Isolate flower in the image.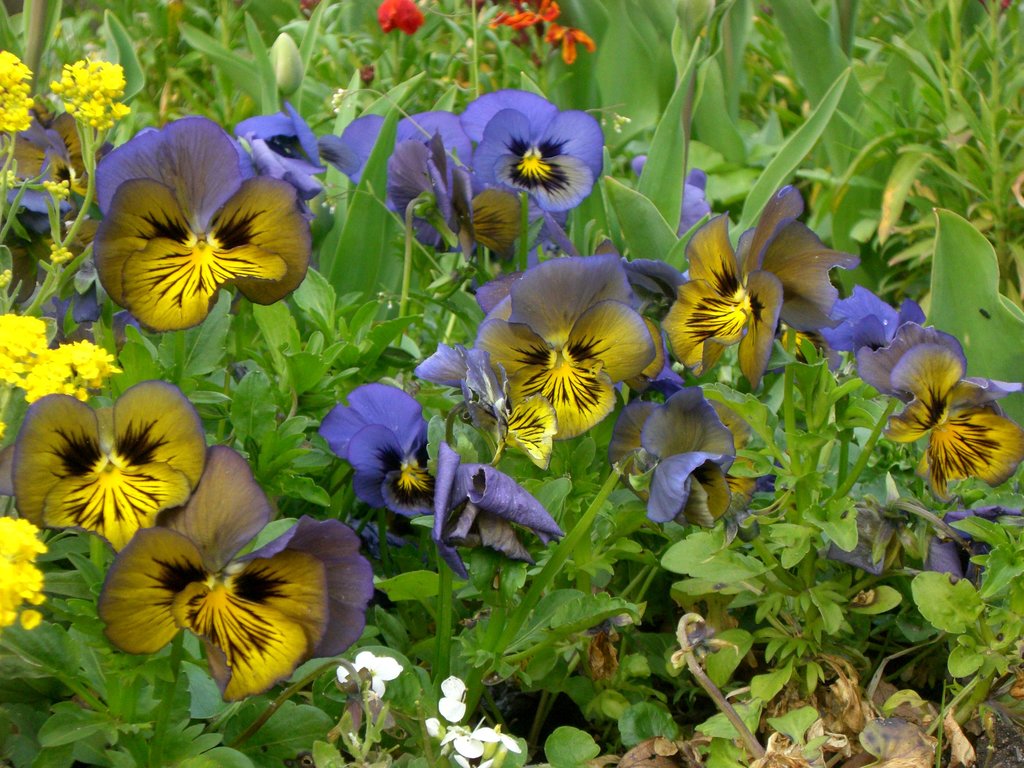
Isolated region: {"left": 658, "top": 206, "right": 769, "bottom": 393}.
